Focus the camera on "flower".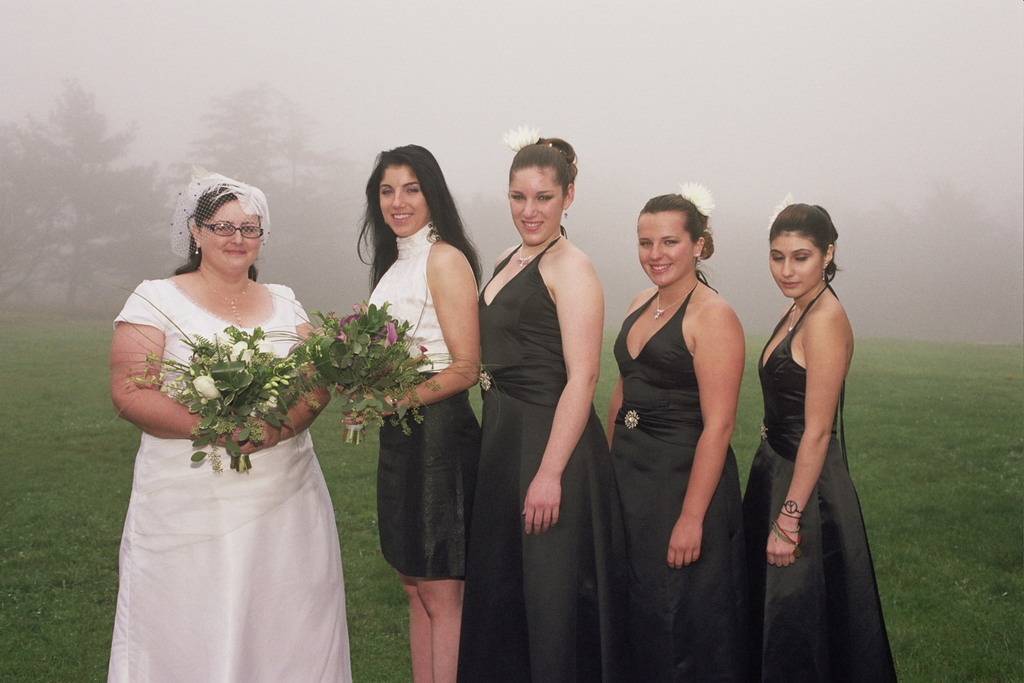
Focus region: [223,338,254,370].
